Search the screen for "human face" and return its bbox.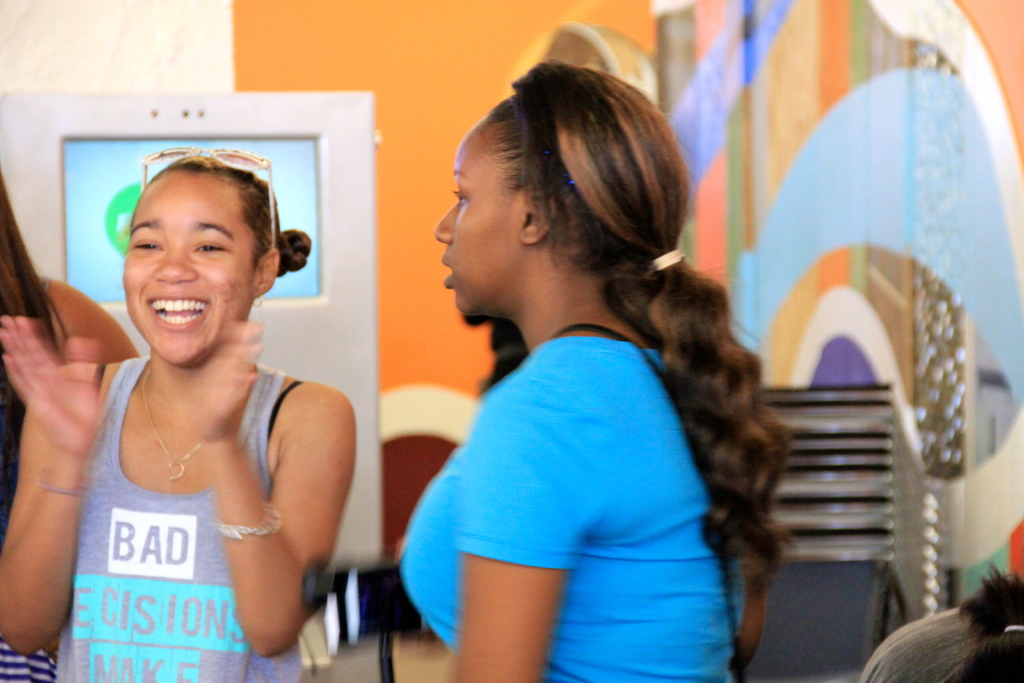
Found: pyautogui.locateOnScreen(122, 169, 253, 365).
